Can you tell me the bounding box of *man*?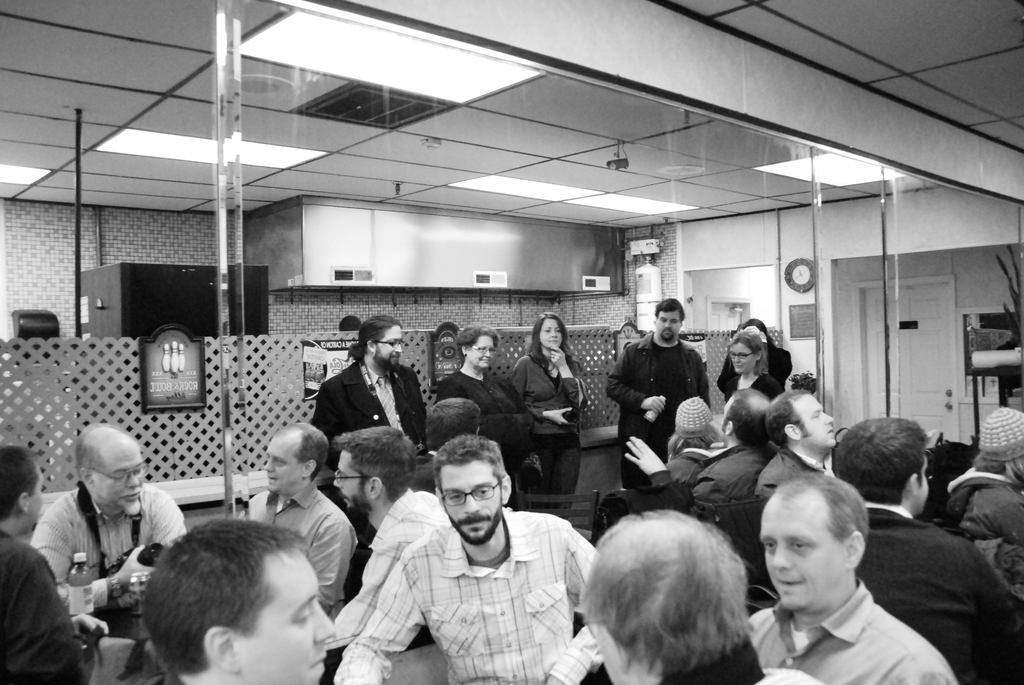
BBox(581, 508, 822, 684).
